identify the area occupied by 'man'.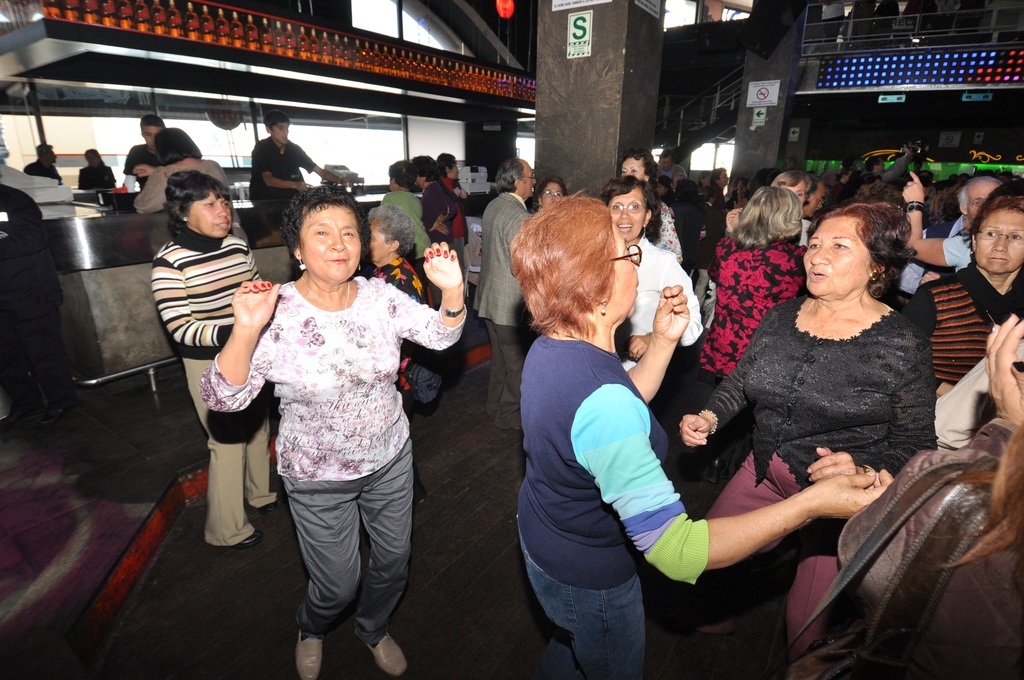
Area: left=655, top=149, right=687, bottom=177.
